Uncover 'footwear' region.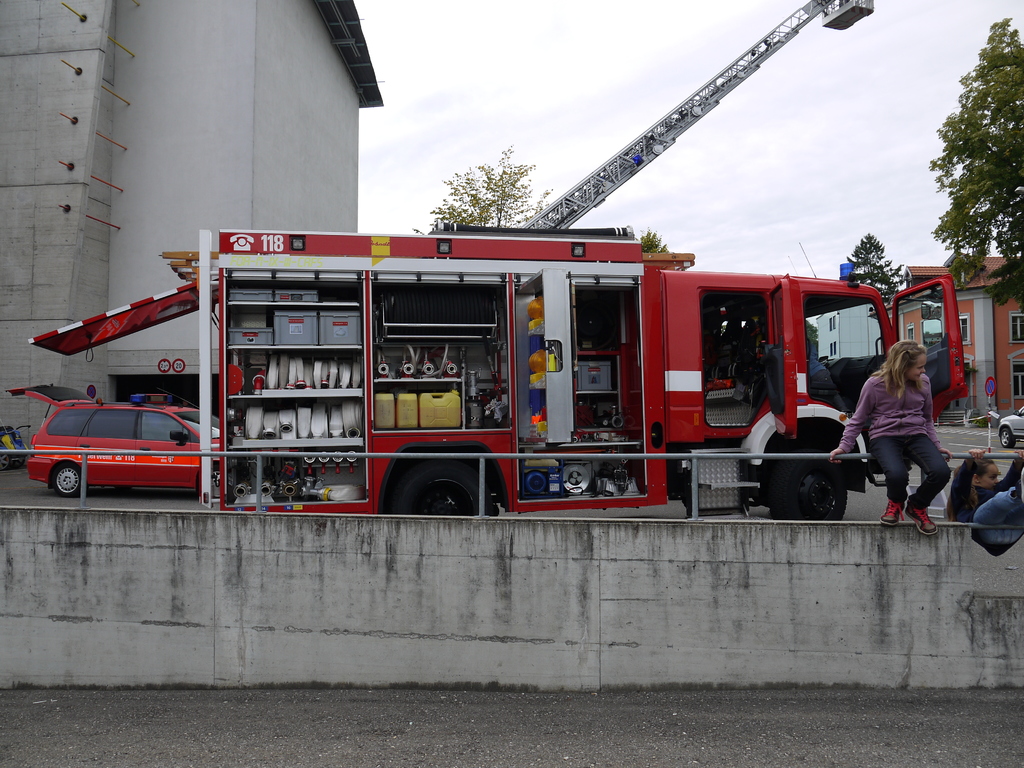
Uncovered: box=[899, 498, 933, 533].
